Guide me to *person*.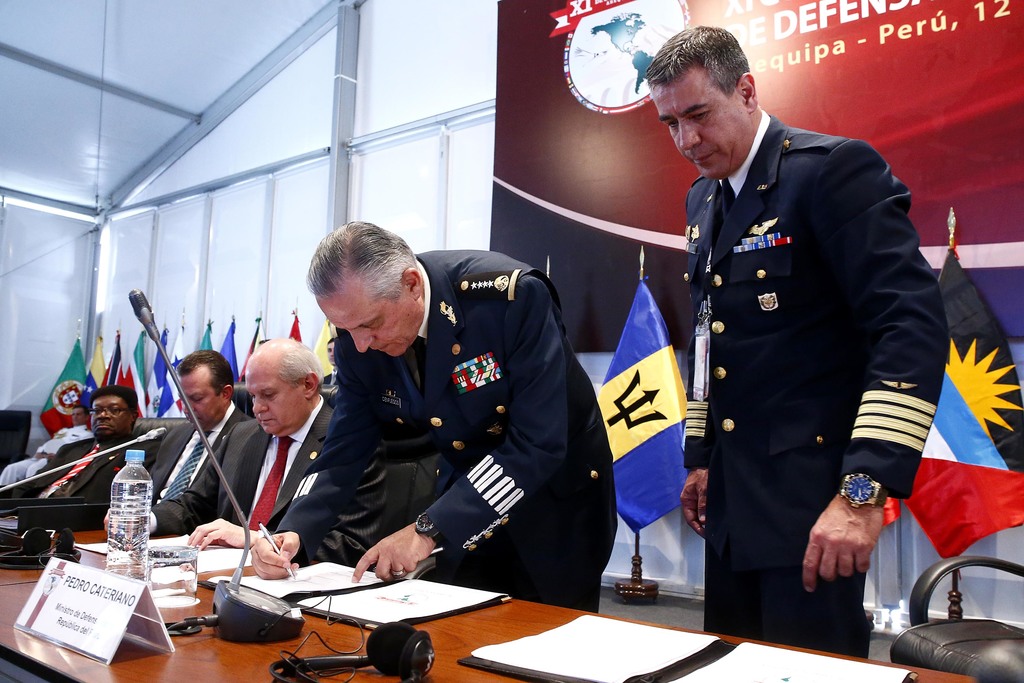
Guidance: 250, 224, 620, 614.
